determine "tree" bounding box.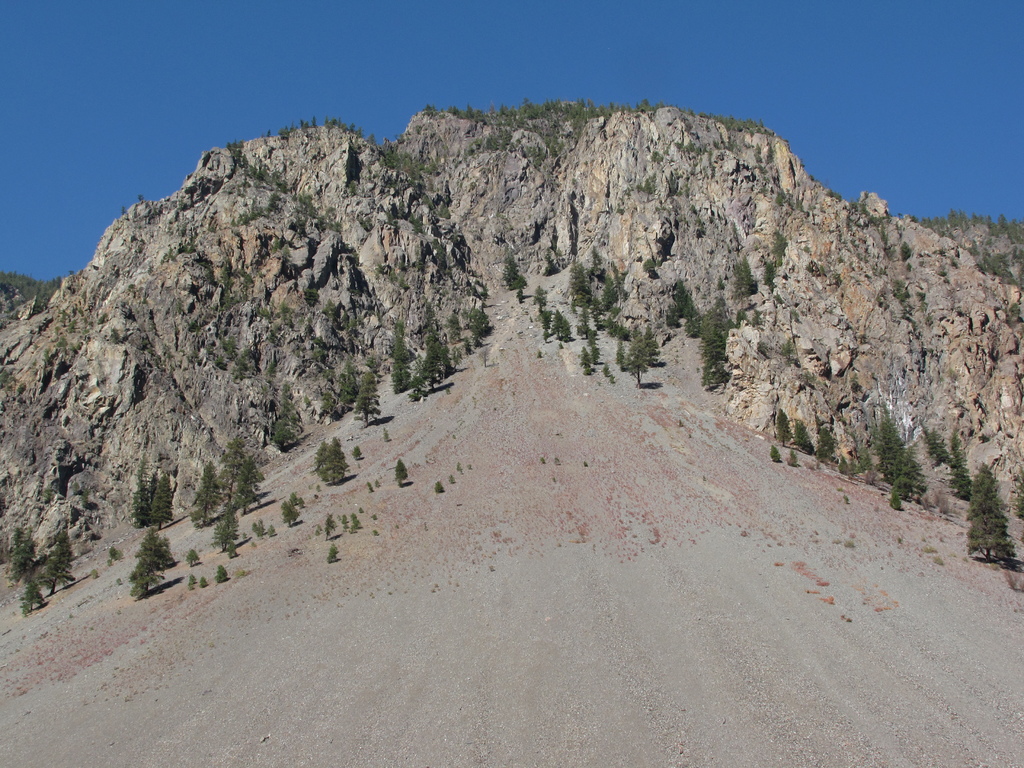
Determined: detection(567, 262, 589, 308).
